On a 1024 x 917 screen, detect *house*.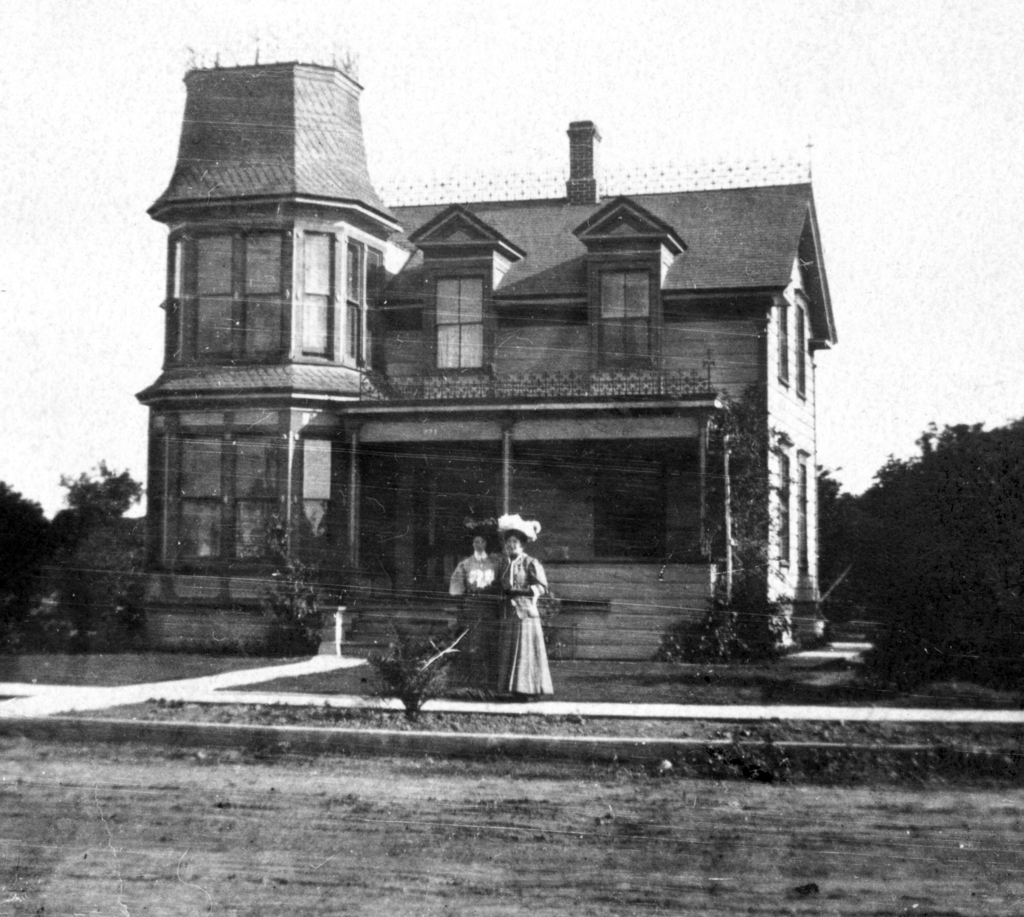
(x1=157, y1=49, x2=863, y2=674).
